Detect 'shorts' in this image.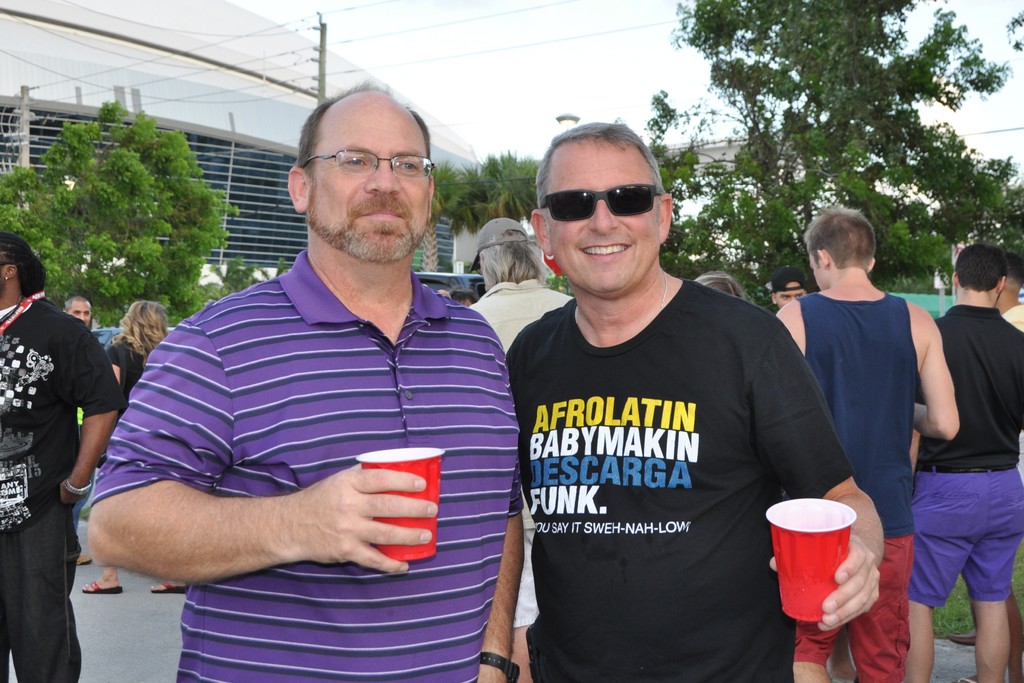
Detection: region(909, 462, 1023, 609).
